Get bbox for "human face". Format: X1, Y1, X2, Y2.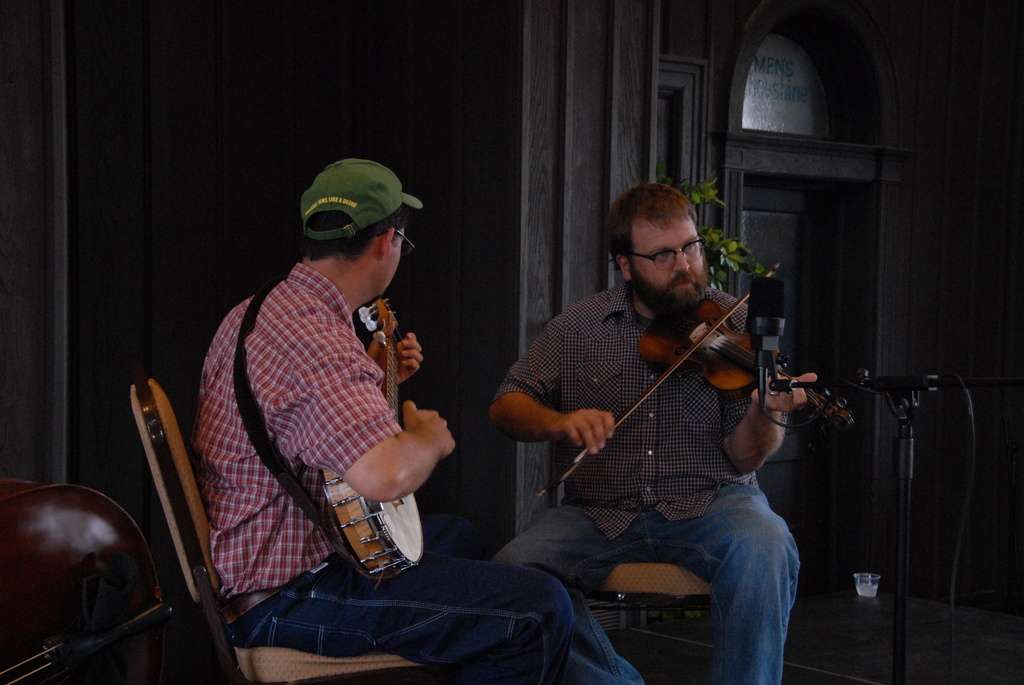
628, 217, 703, 295.
